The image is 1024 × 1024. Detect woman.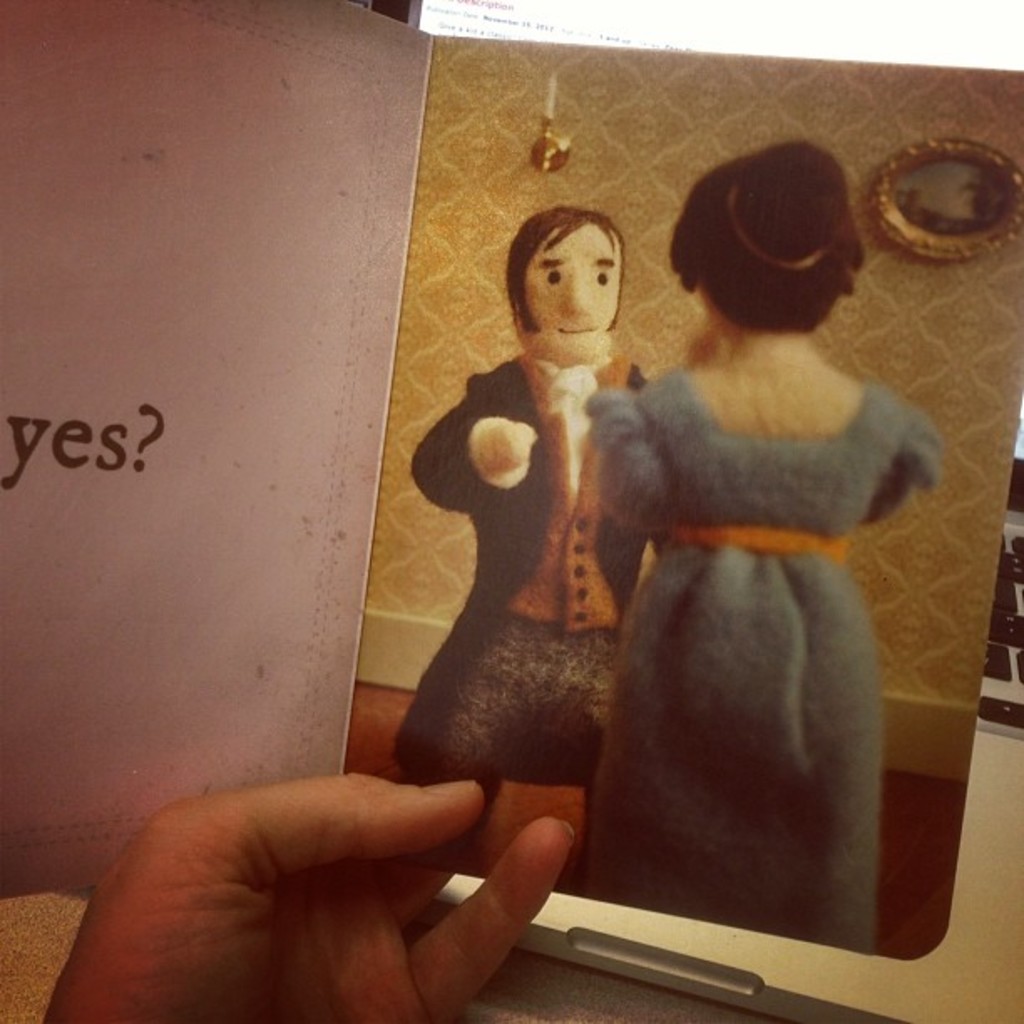
Detection: region(559, 154, 950, 937).
